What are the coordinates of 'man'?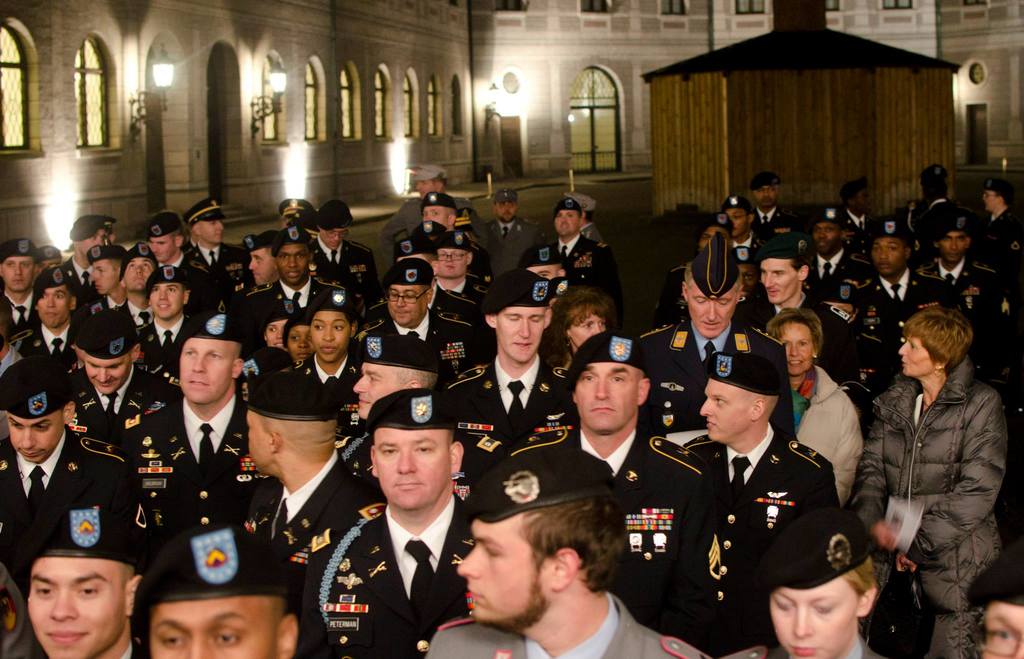
{"left": 735, "top": 239, "right": 864, "bottom": 377}.
